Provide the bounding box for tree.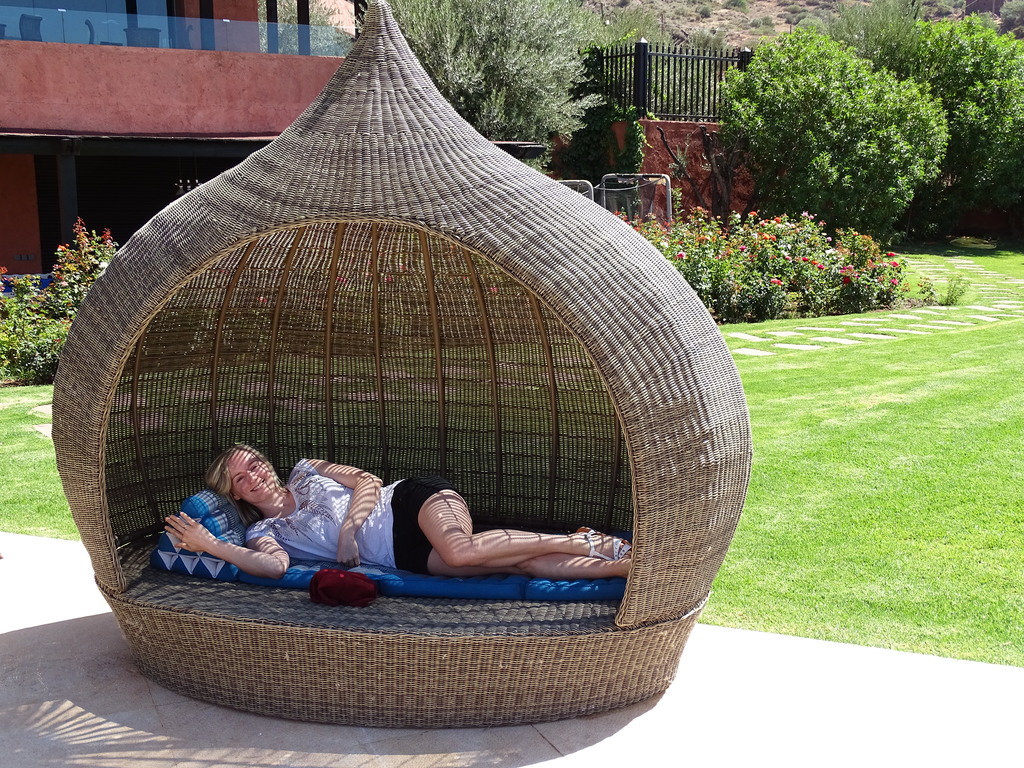
[370,0,609,172].
